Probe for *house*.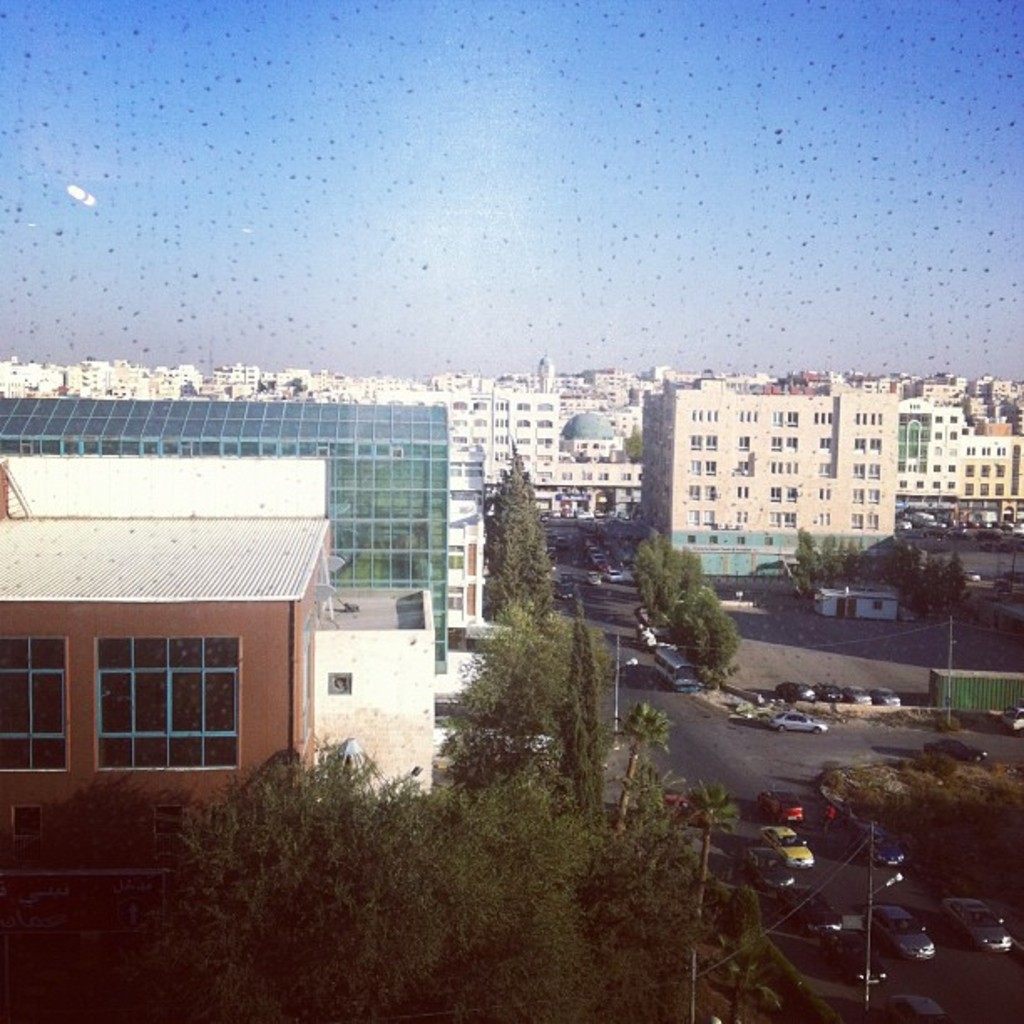
Probe result: x1=919 y1=378 x2=967 y2=400.
